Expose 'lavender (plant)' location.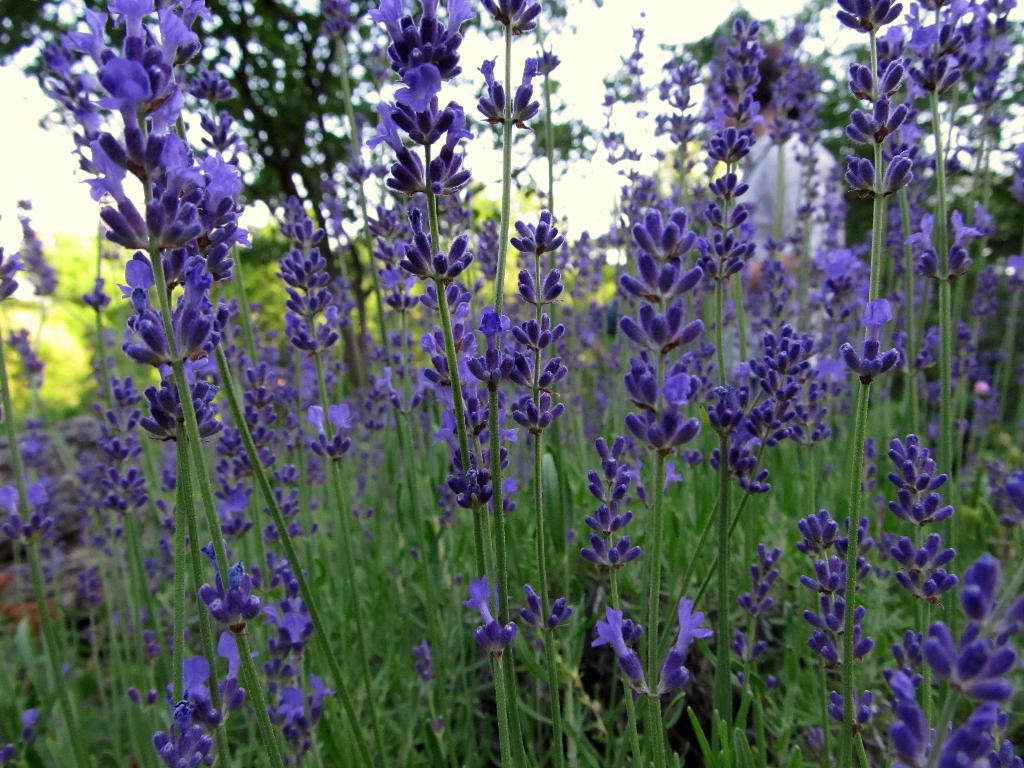
Exposed at 257:191:349:527.
